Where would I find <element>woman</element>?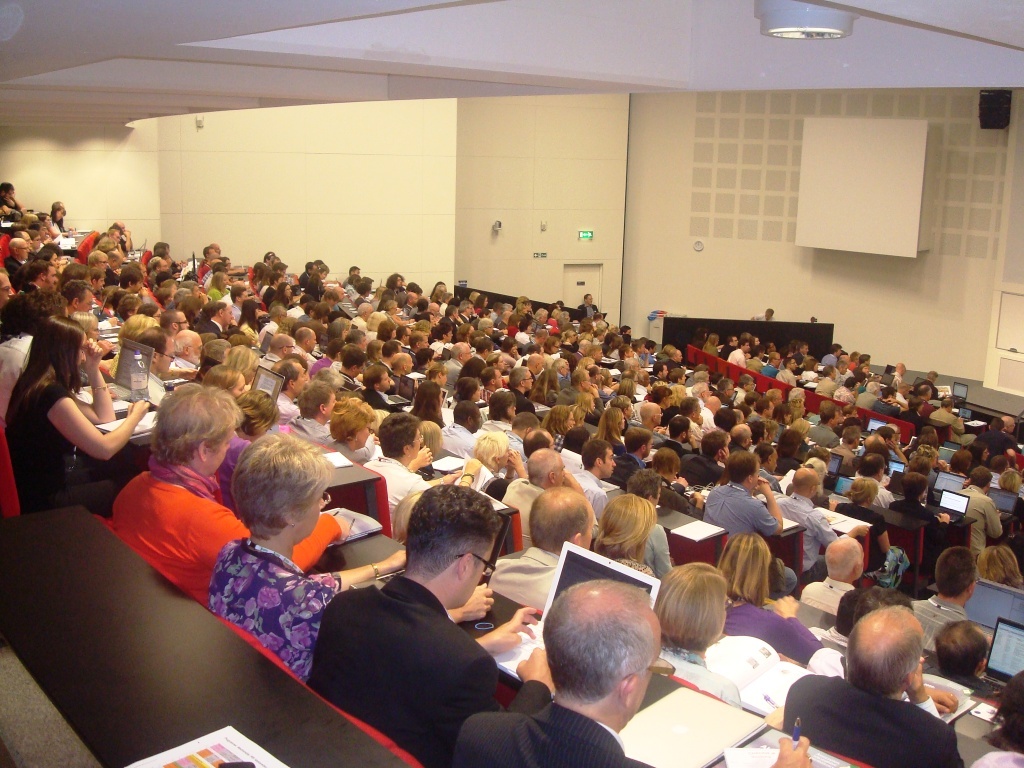
At [x1=719, y1=527, x2=834, y2=669].
